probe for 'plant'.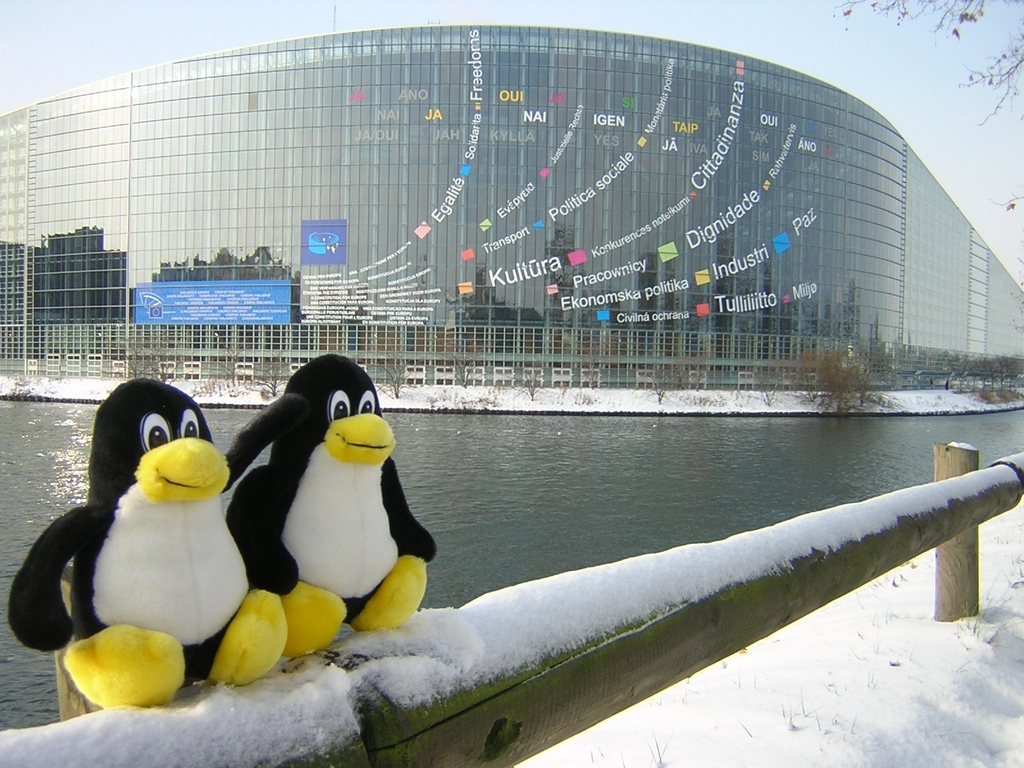
Probe result: BBox(687, 349, 714, 392).
